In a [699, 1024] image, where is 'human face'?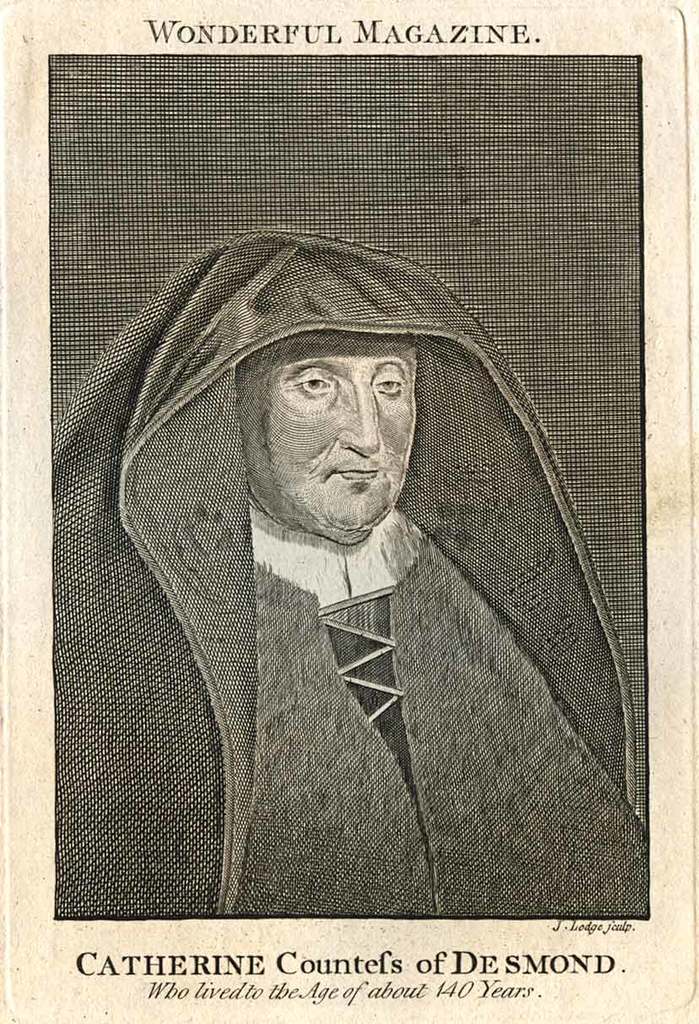
233 332 416 549.
